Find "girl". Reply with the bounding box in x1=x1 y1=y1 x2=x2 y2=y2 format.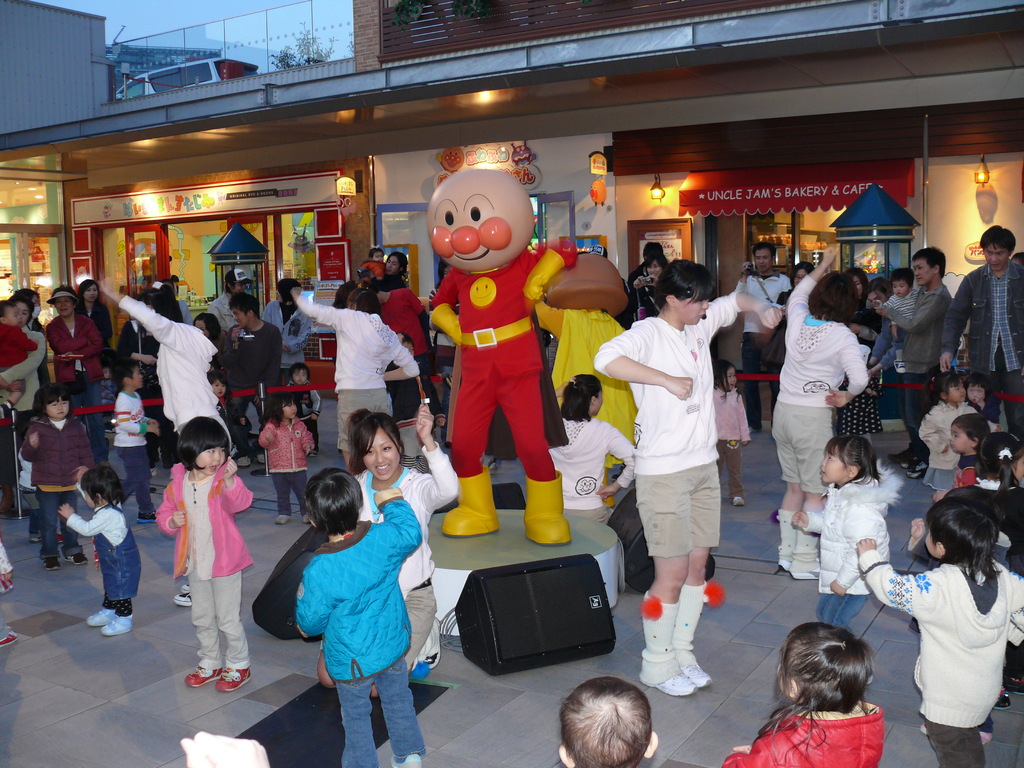
x1=714 y1=362 x2=756 y2=509.
